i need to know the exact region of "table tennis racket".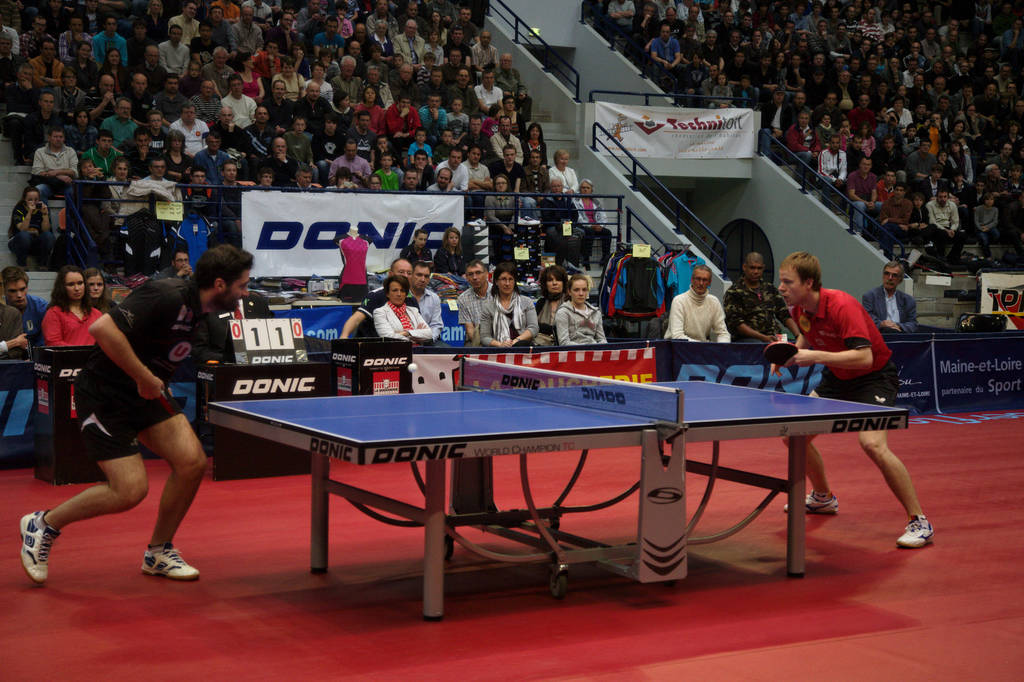
Region: bbox=(762, 342, 799, 367).
